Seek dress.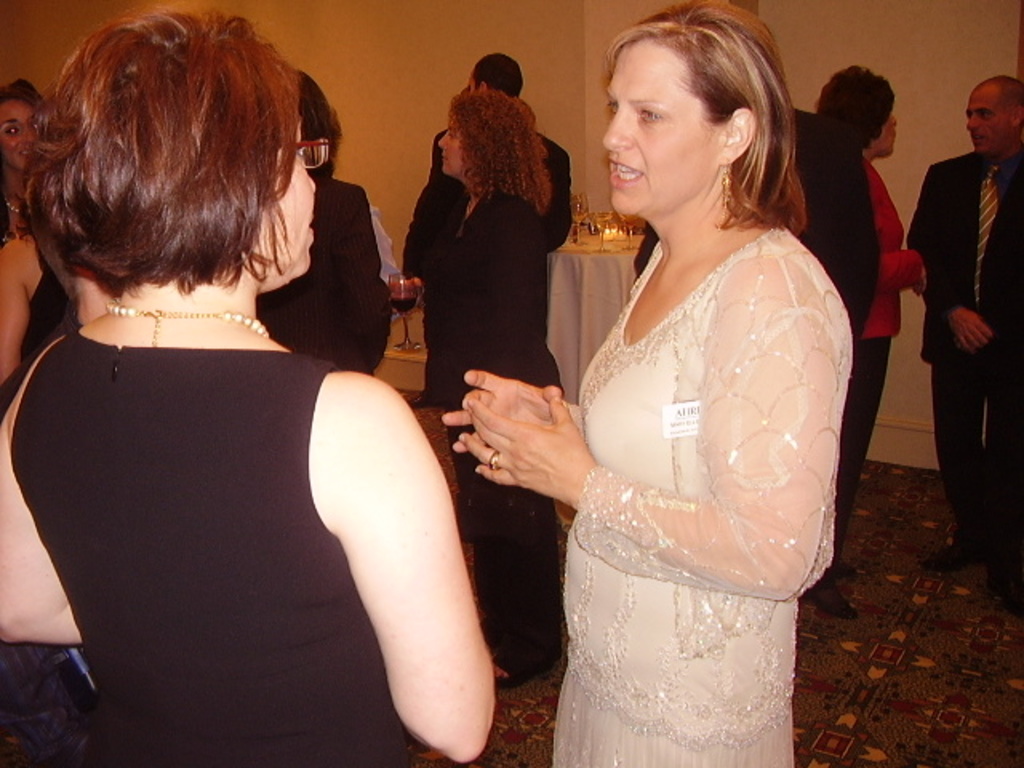
bbox=[530, 173, 854, 715].
